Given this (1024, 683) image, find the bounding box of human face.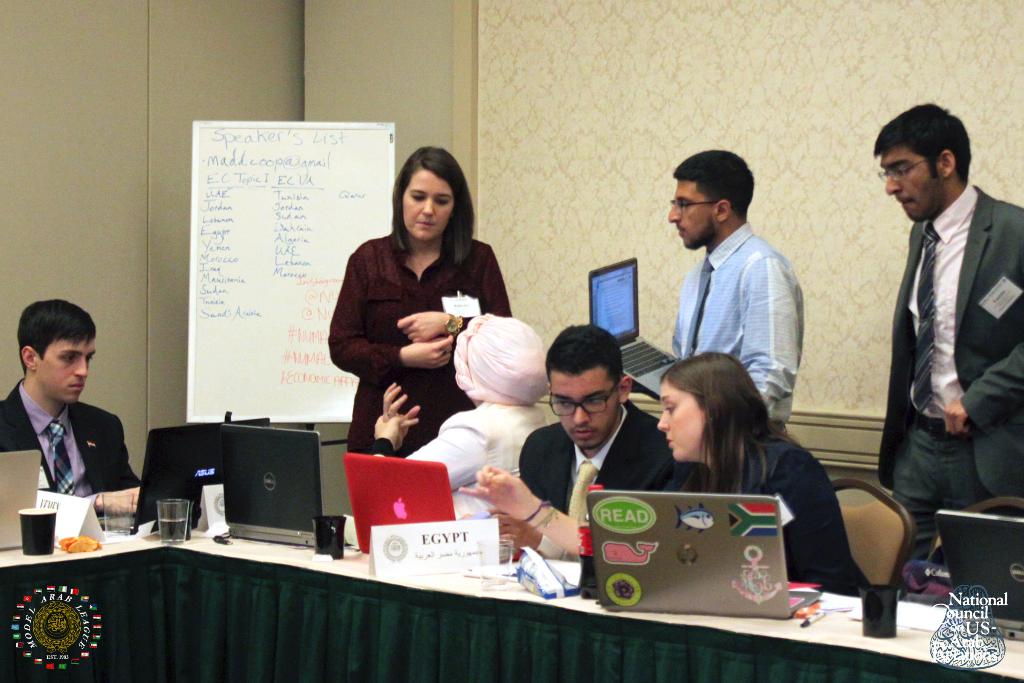
bbox=(556, 365, 614, 440).
